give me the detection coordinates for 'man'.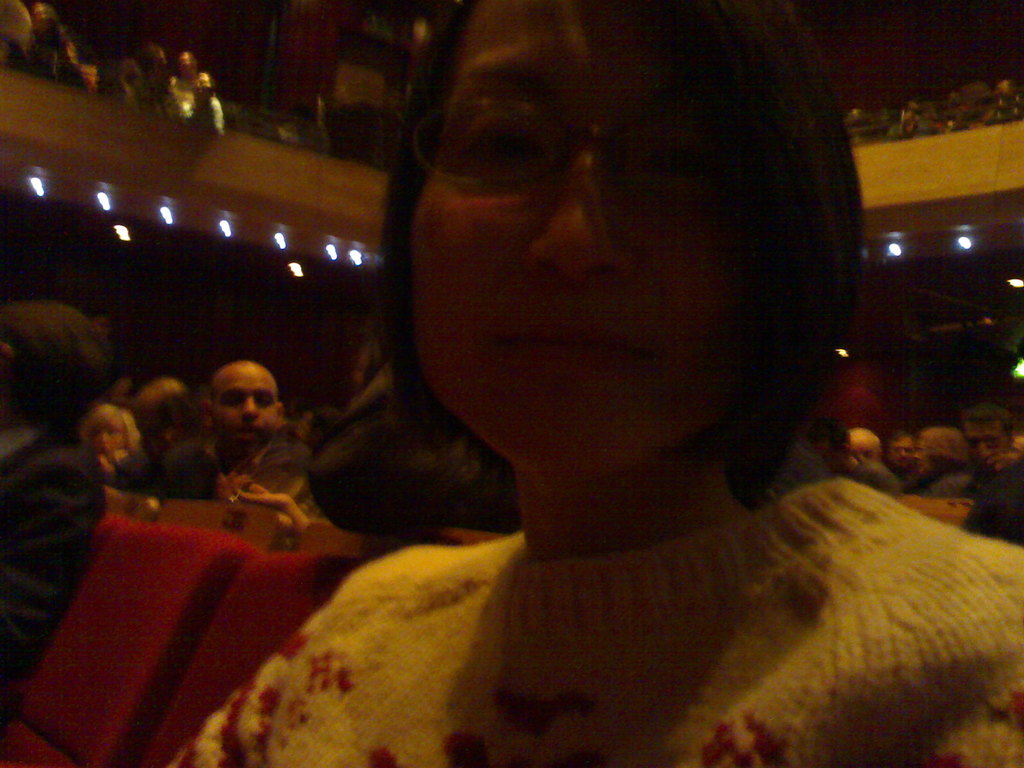
[x1=918, y1=408, x2=1023, y2=502].
